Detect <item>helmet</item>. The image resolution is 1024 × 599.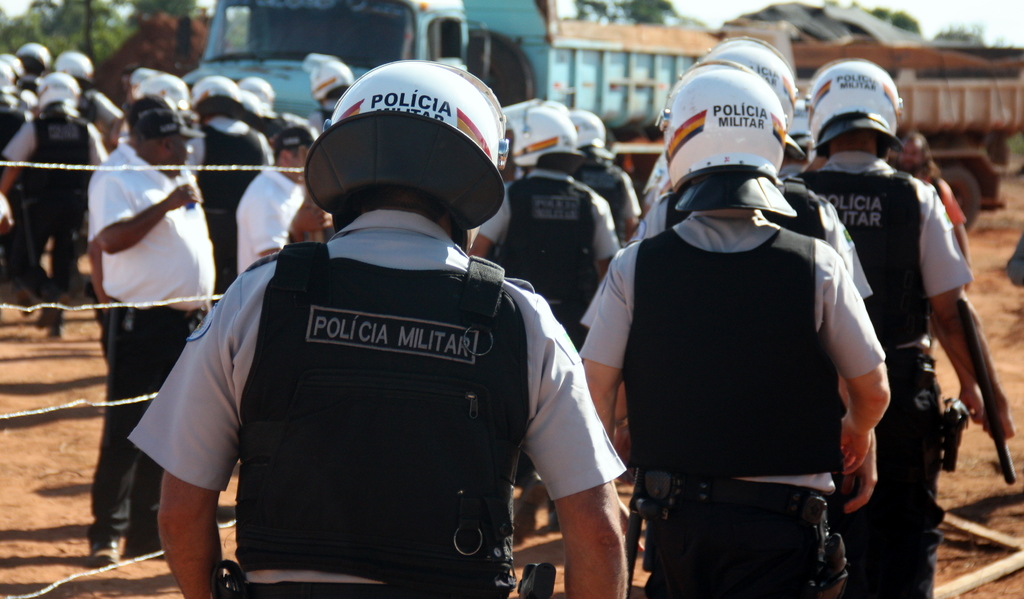
detection(659, 63, 804, 217).
